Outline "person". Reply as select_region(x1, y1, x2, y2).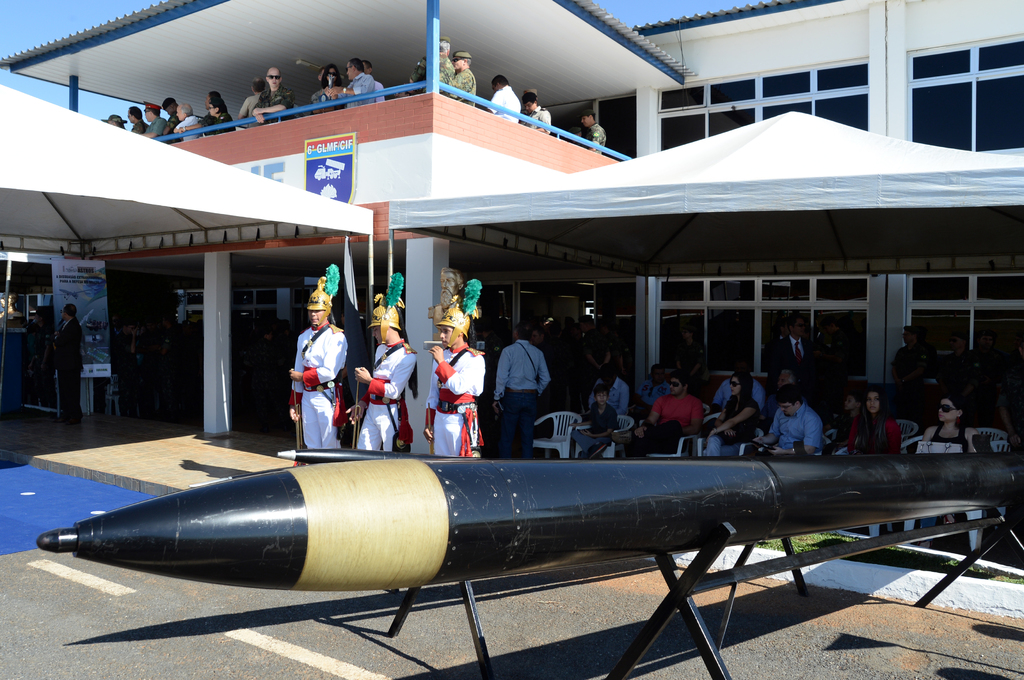
select_region(127, 106, 148, 135).
